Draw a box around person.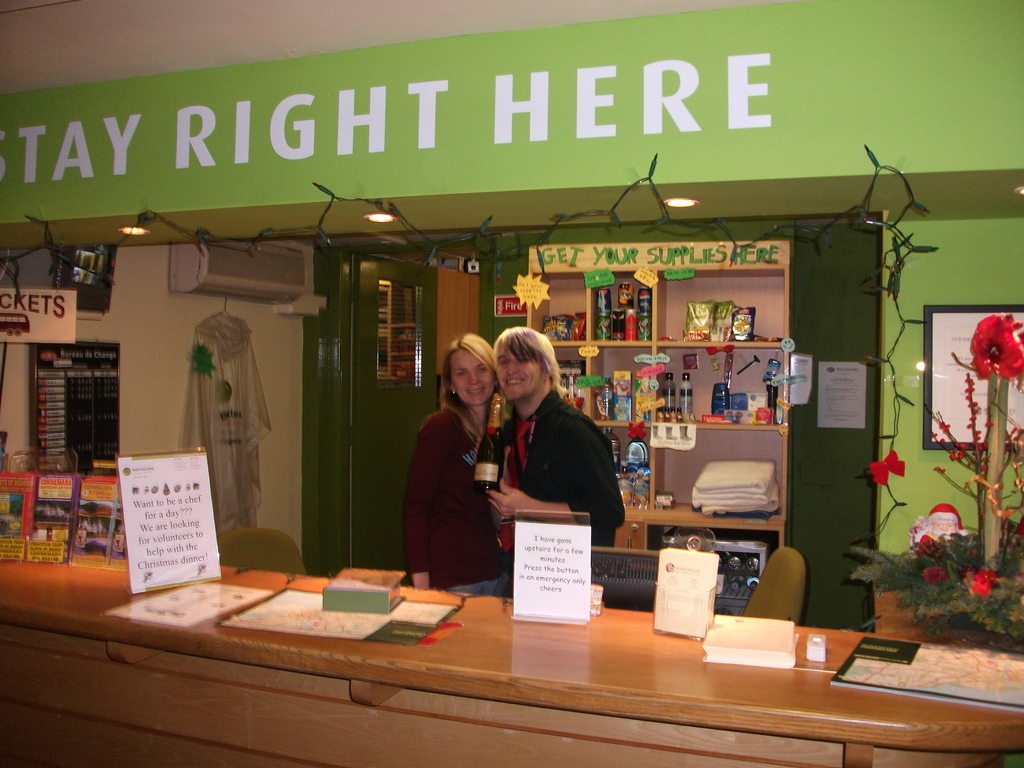
crop(401, 330, 498, 591).
